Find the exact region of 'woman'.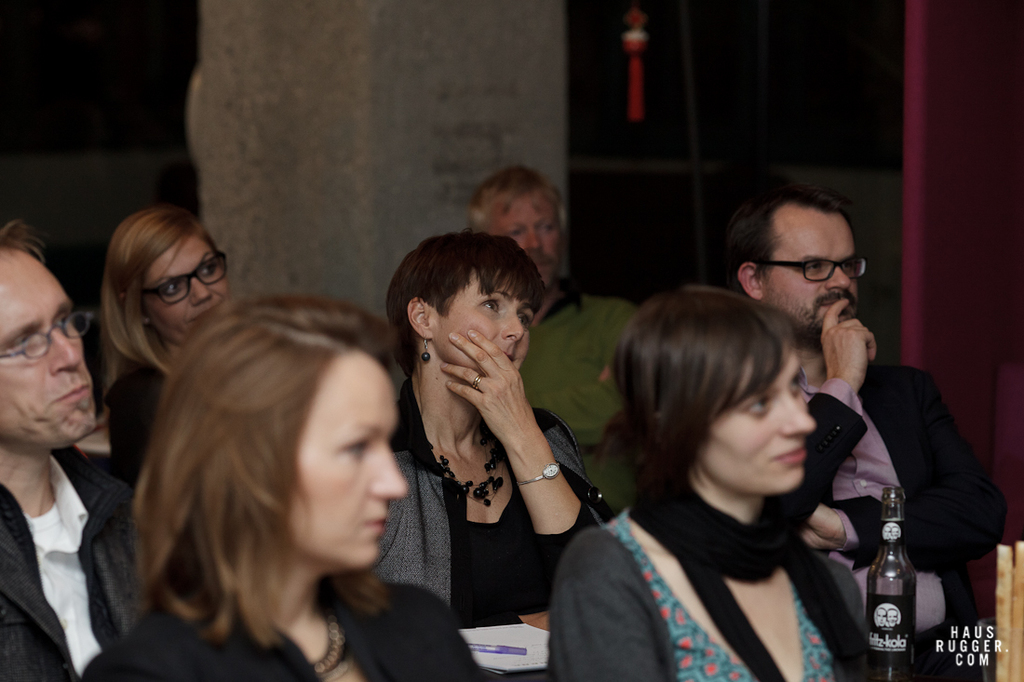
Exact region: [left=103, top=205, right=260, bottom=511].
